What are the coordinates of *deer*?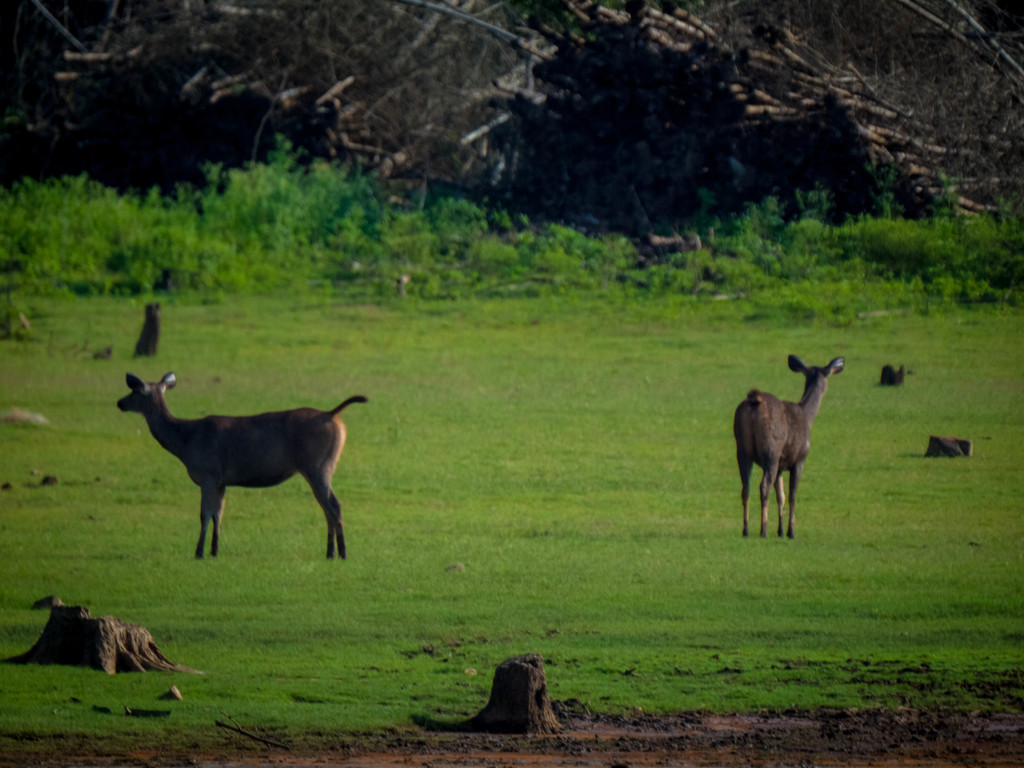
[left=116, top=371, right=371, bottom=561].
